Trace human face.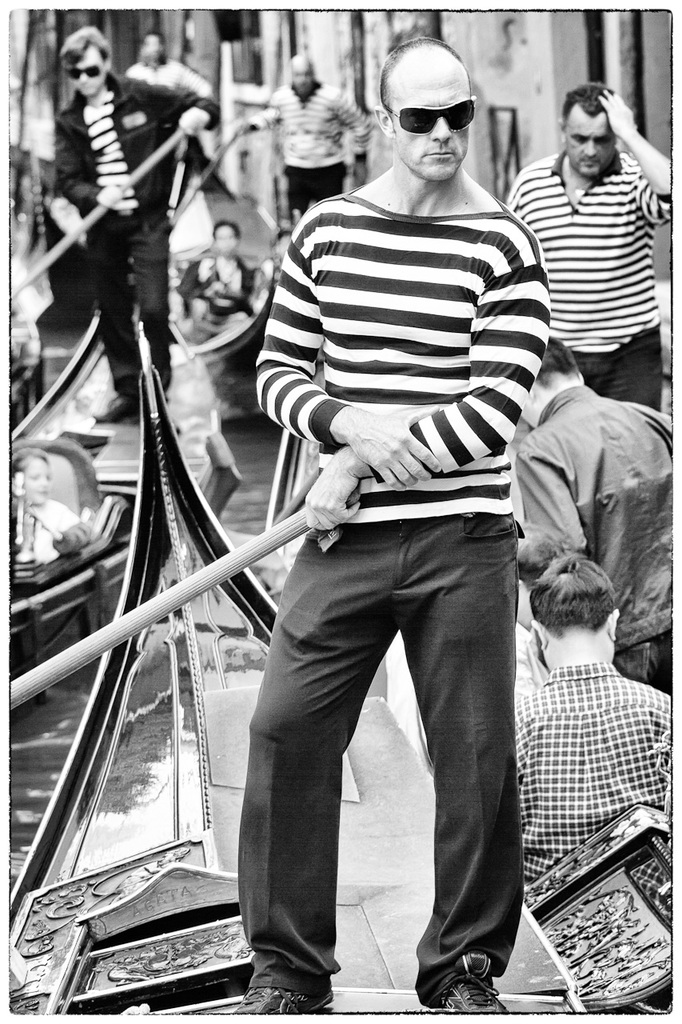
Traced to x1=294, y1=63, x2=313, y2=98.
